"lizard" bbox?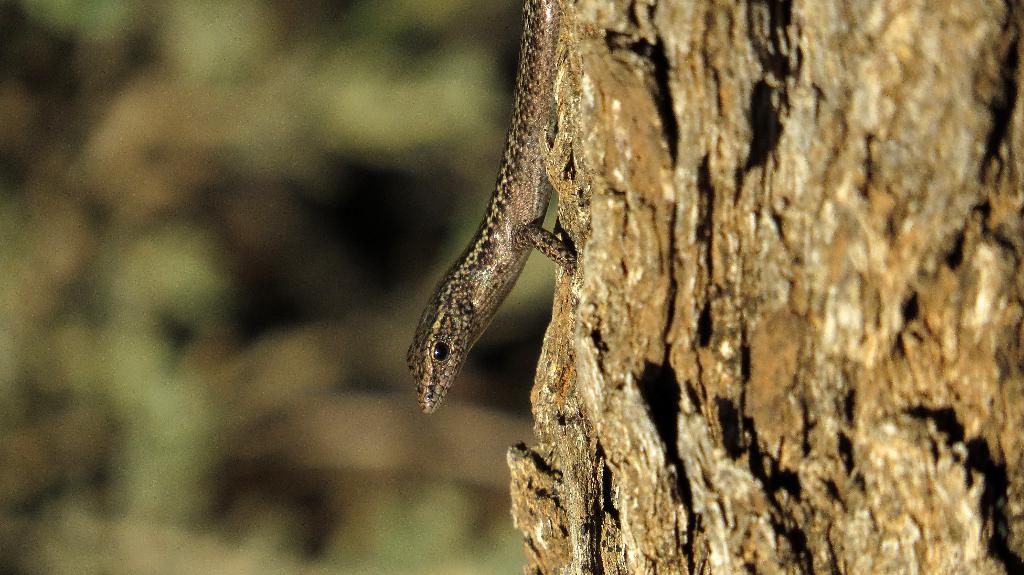
bbox=(406, 0, 577, 414)
